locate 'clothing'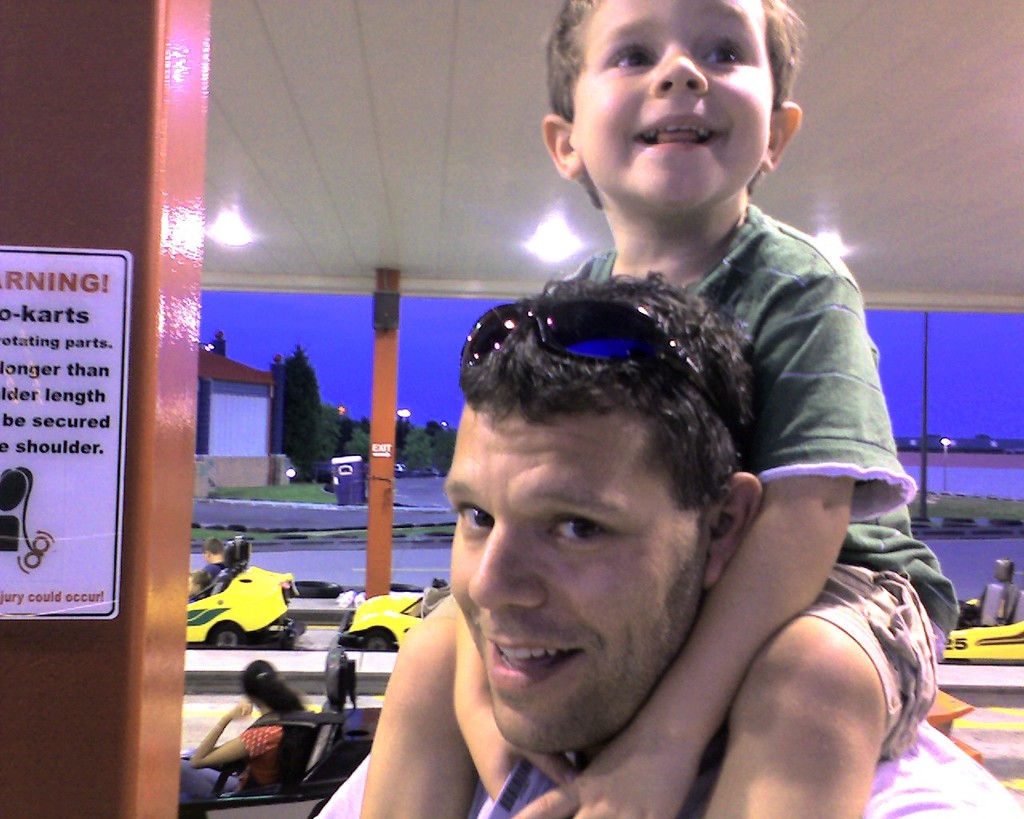
(x1=546, y1=202, x2=963, y2=767)
